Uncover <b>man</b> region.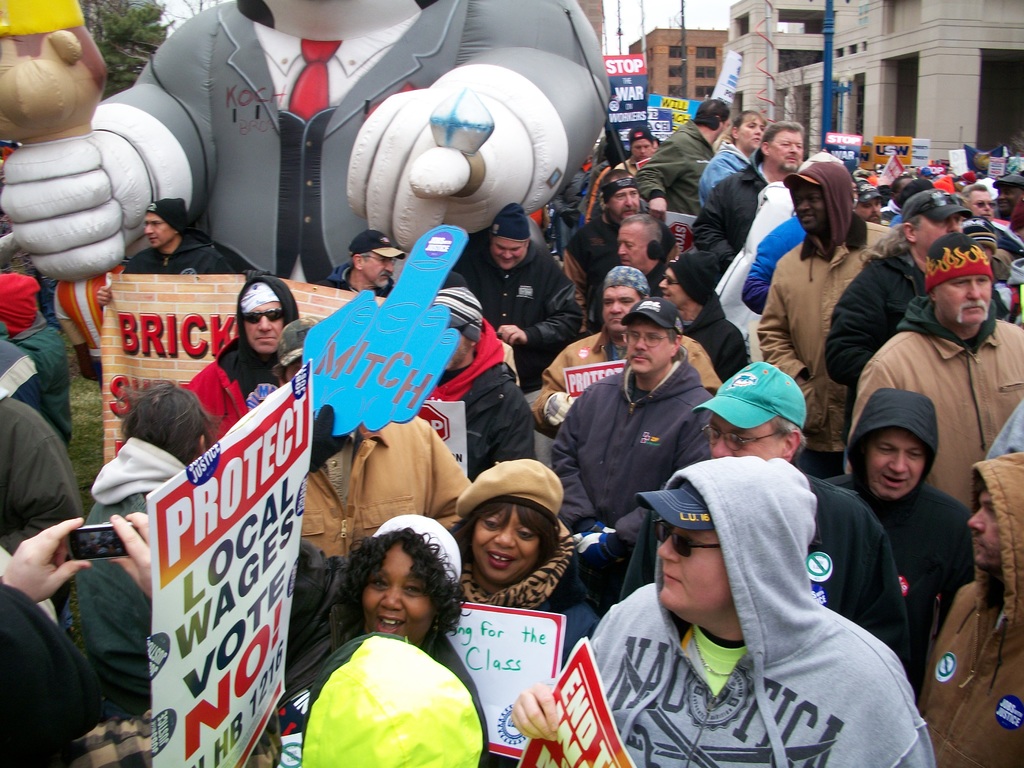
Uncovered: [686,121,804,270].
